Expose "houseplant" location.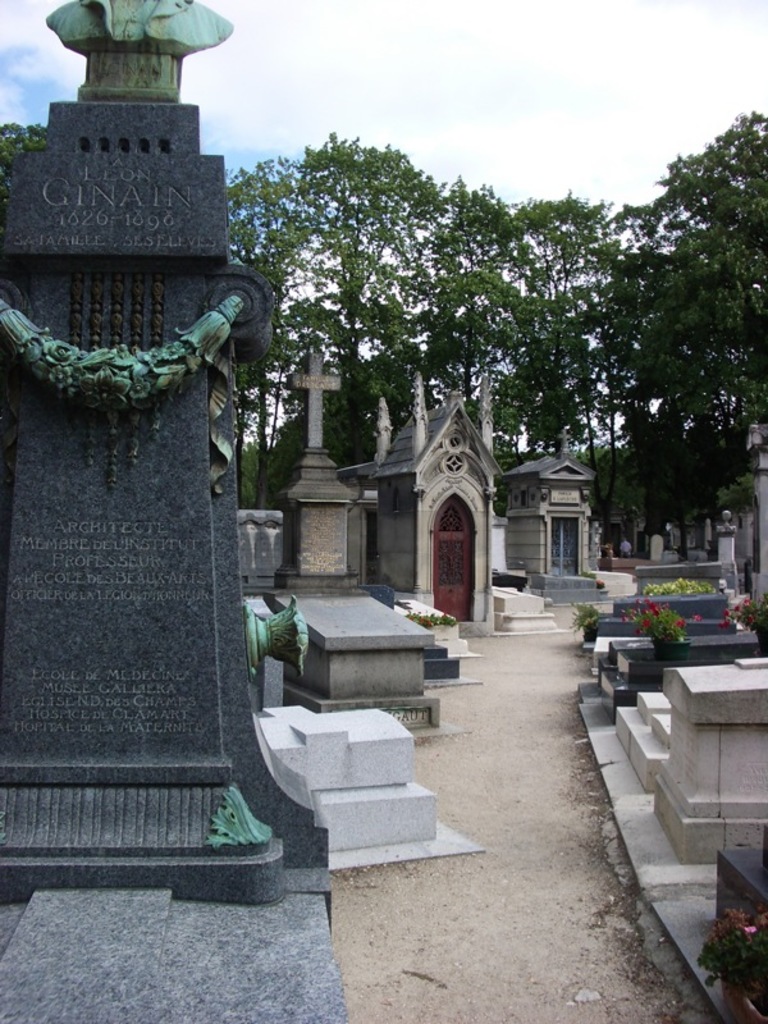
Exposed at bbox=(718, 598, 767, 649).
